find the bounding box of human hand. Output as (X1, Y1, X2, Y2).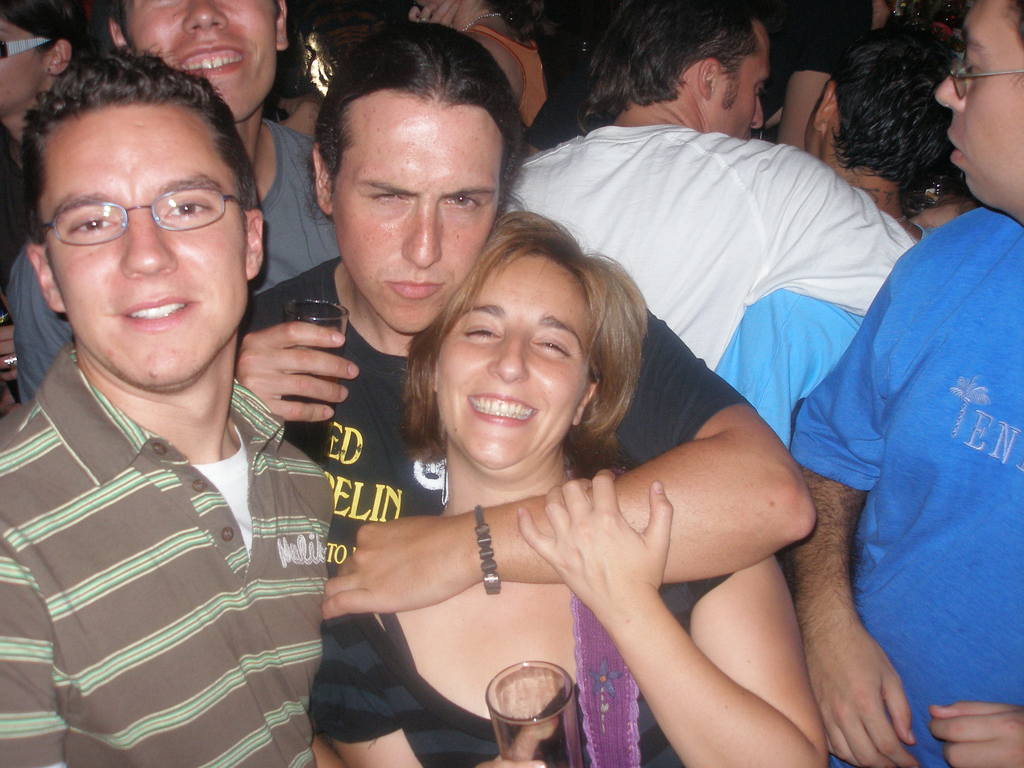
(907, 193, 977, 231).
